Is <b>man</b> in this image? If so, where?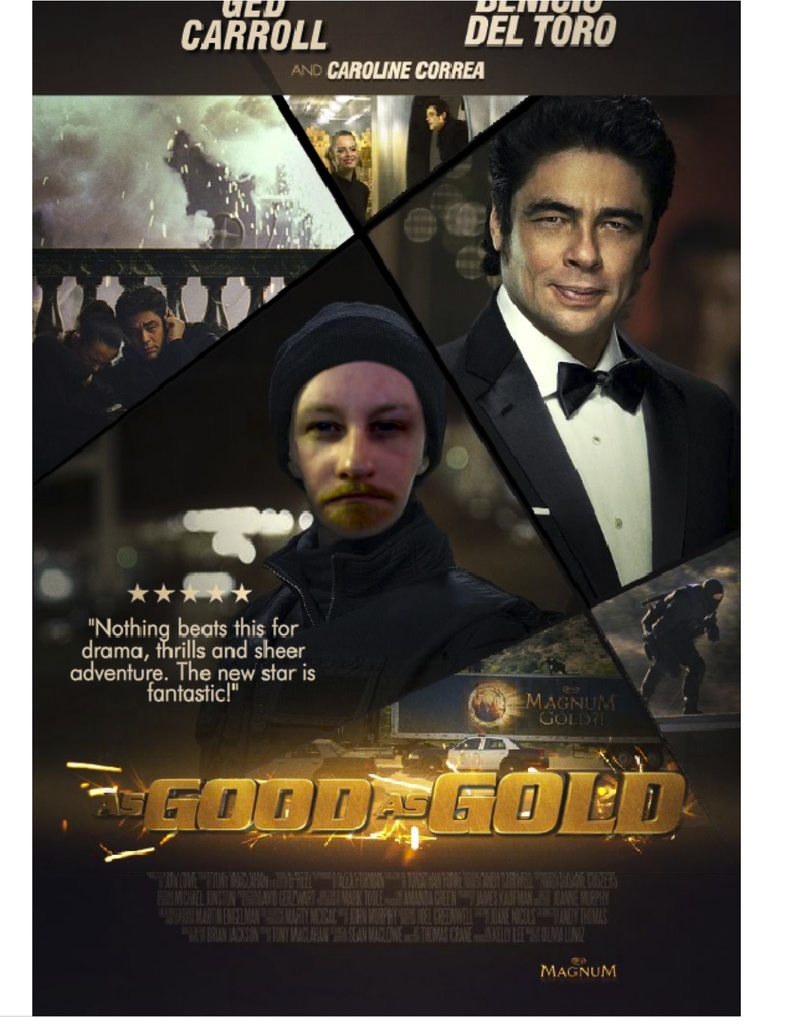
Yes, at crop(639, 579, 726, 708).
